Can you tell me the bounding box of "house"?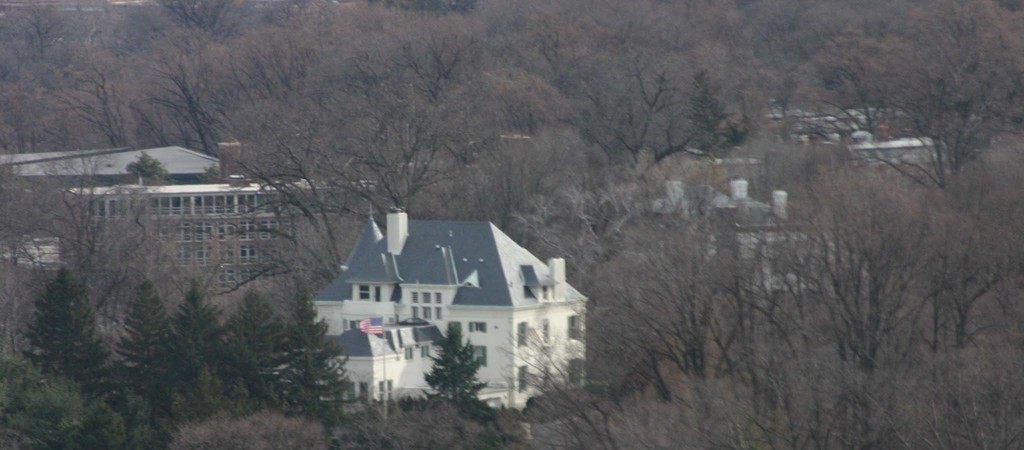
pyautogui.locateOnScreen(0, 134, 231, 213).
